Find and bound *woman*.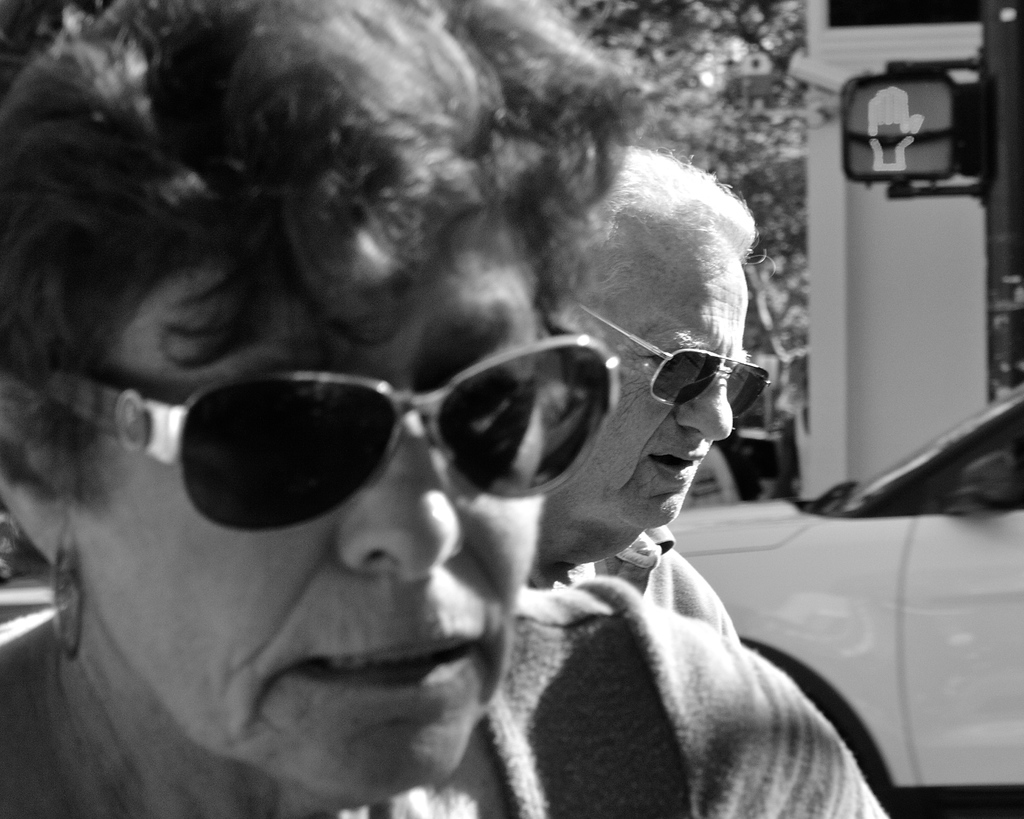
Bound: Rect(47, 68, 851, 813).
